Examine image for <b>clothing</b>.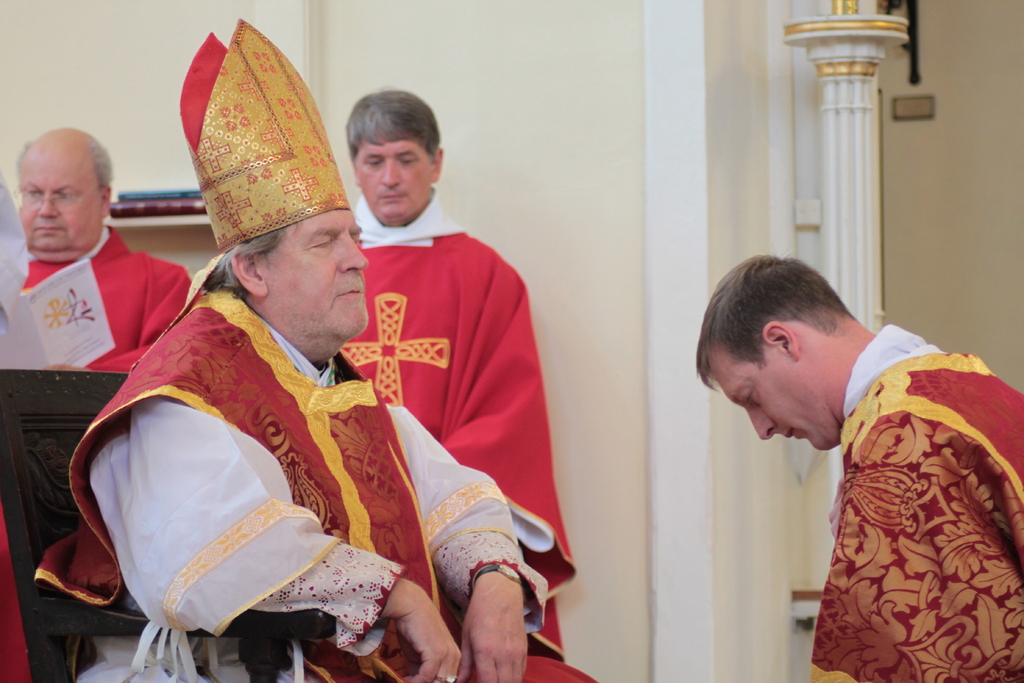
Examination result: select_region(0, 222, 196, 682).
